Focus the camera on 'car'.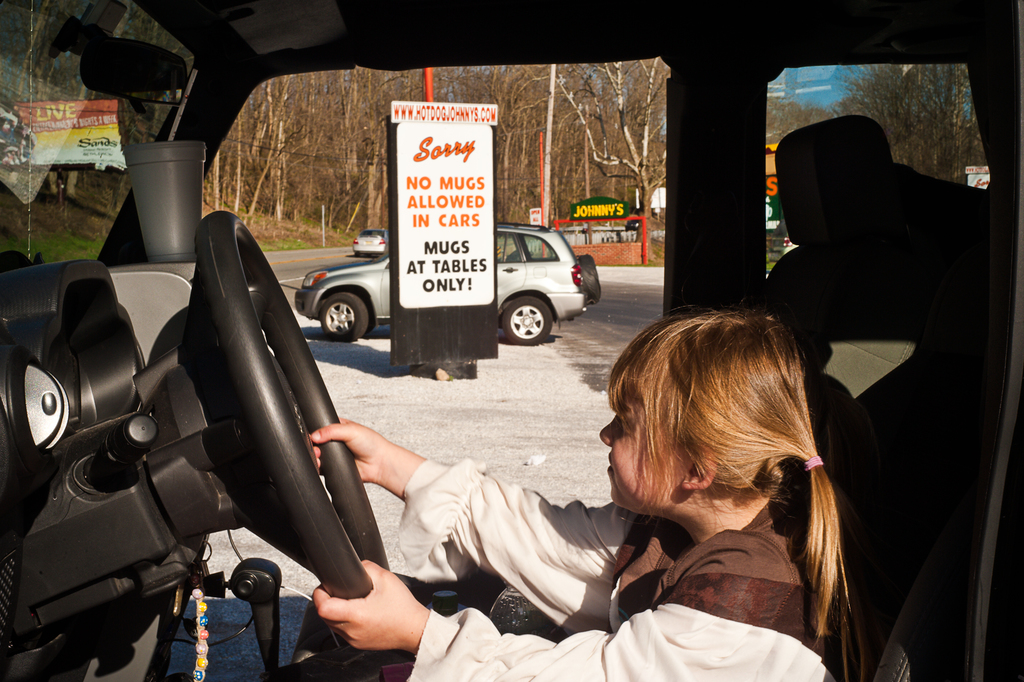
Focus region: 356:223:391:251.
